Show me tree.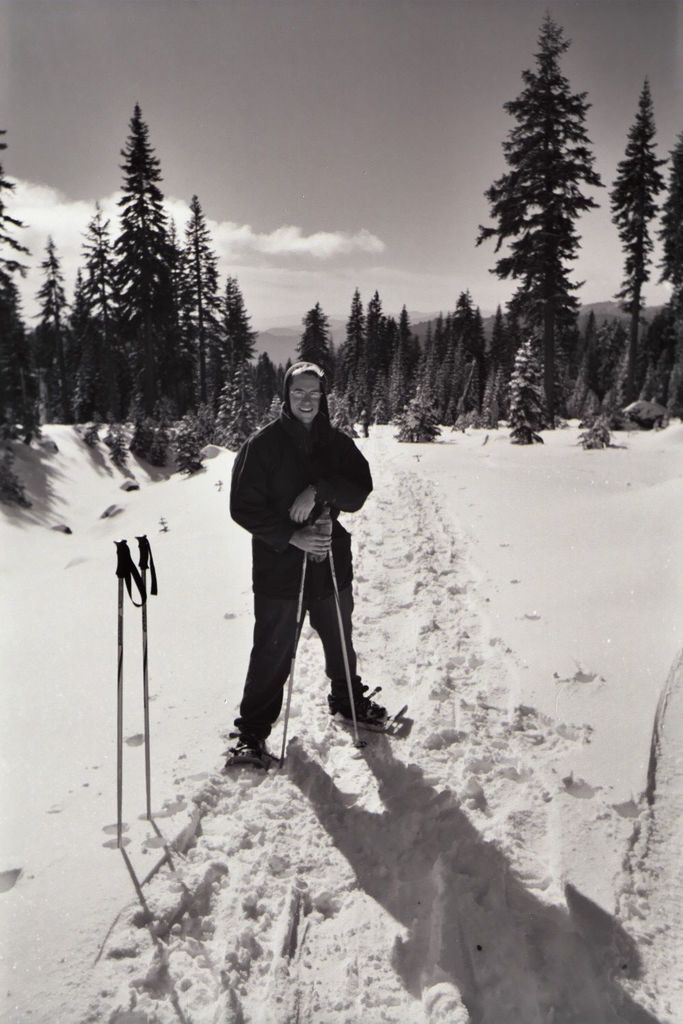
tree is here: [611,68,658,368].
